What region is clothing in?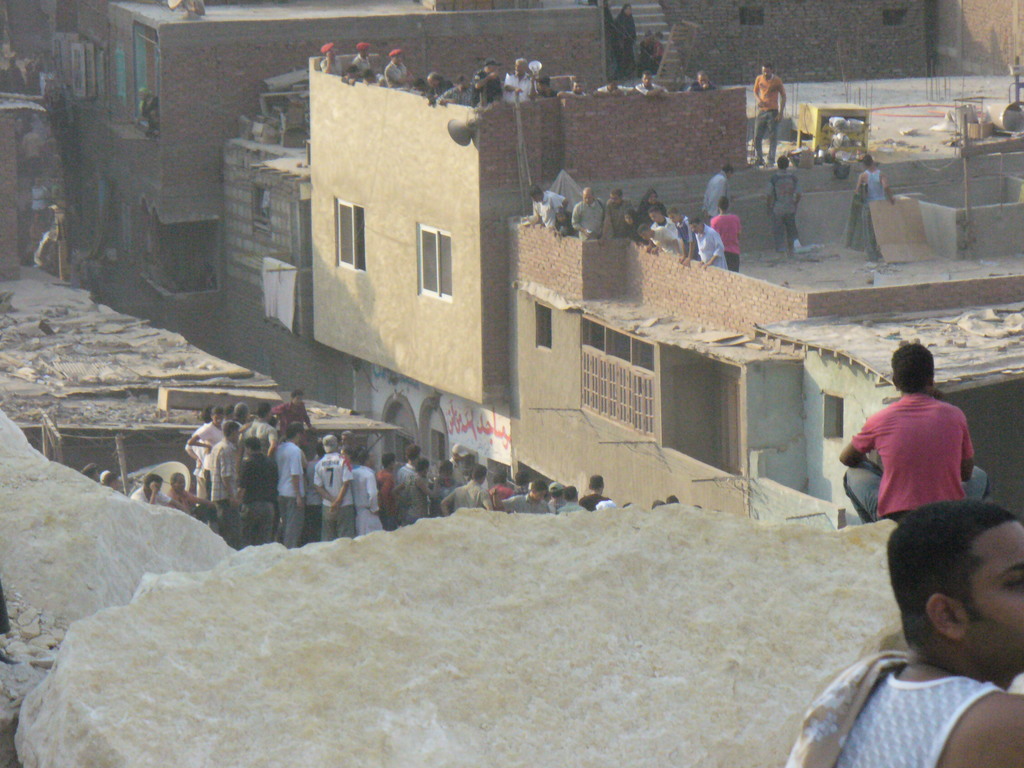
425/77/449/96.
